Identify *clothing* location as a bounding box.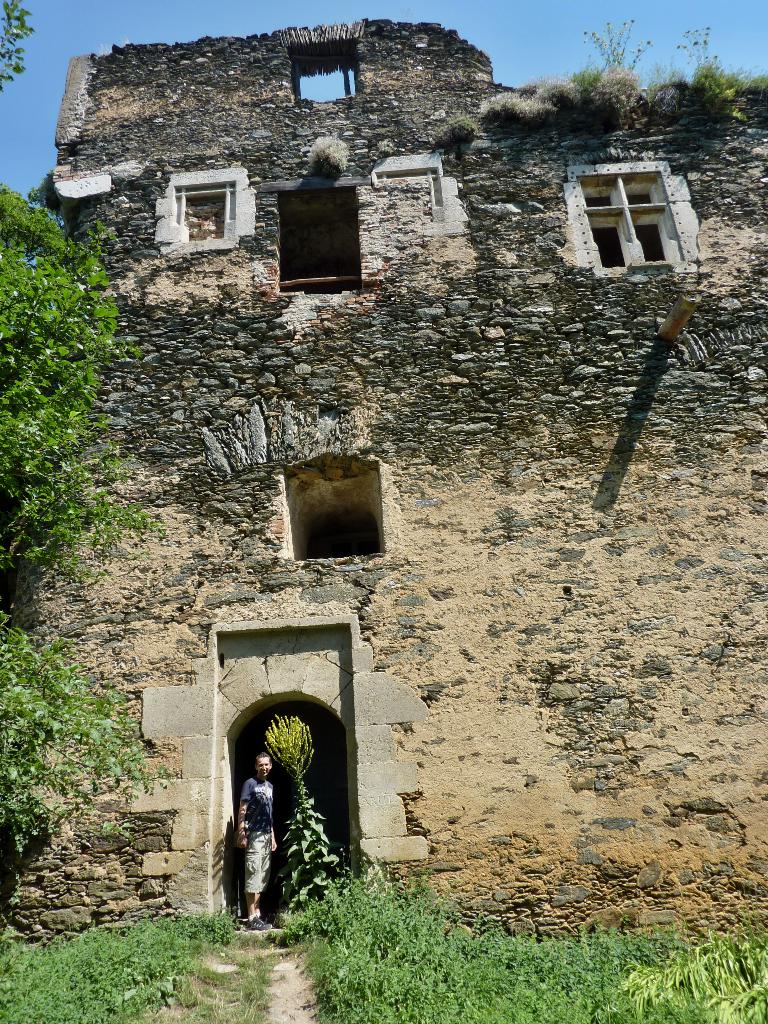
rect(211, 767, 295, 922).
